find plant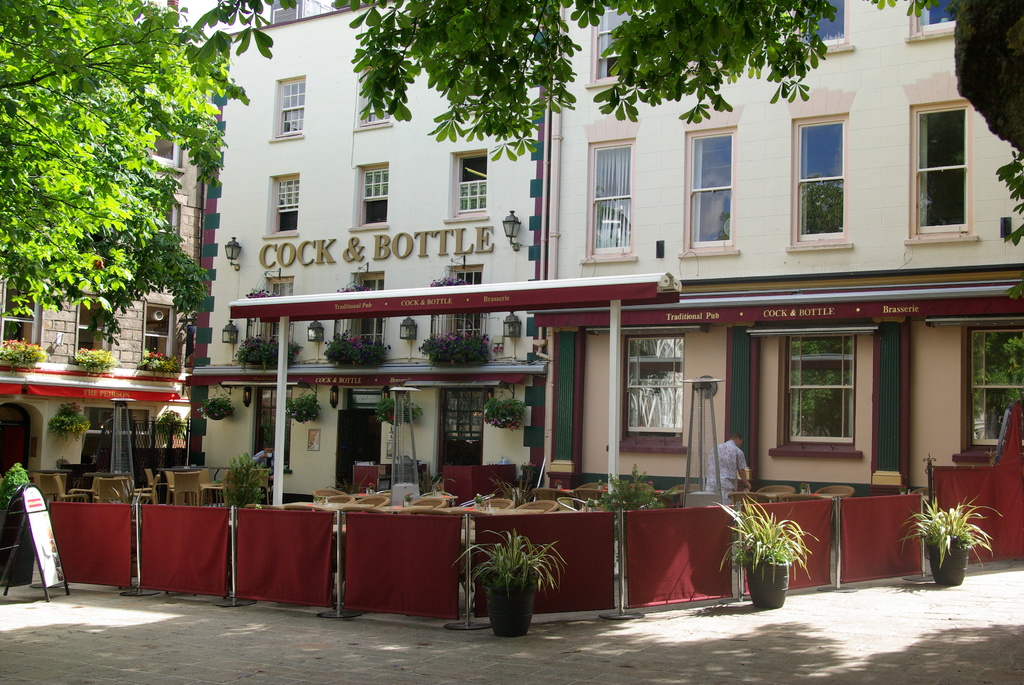
(322,329,386,367)
